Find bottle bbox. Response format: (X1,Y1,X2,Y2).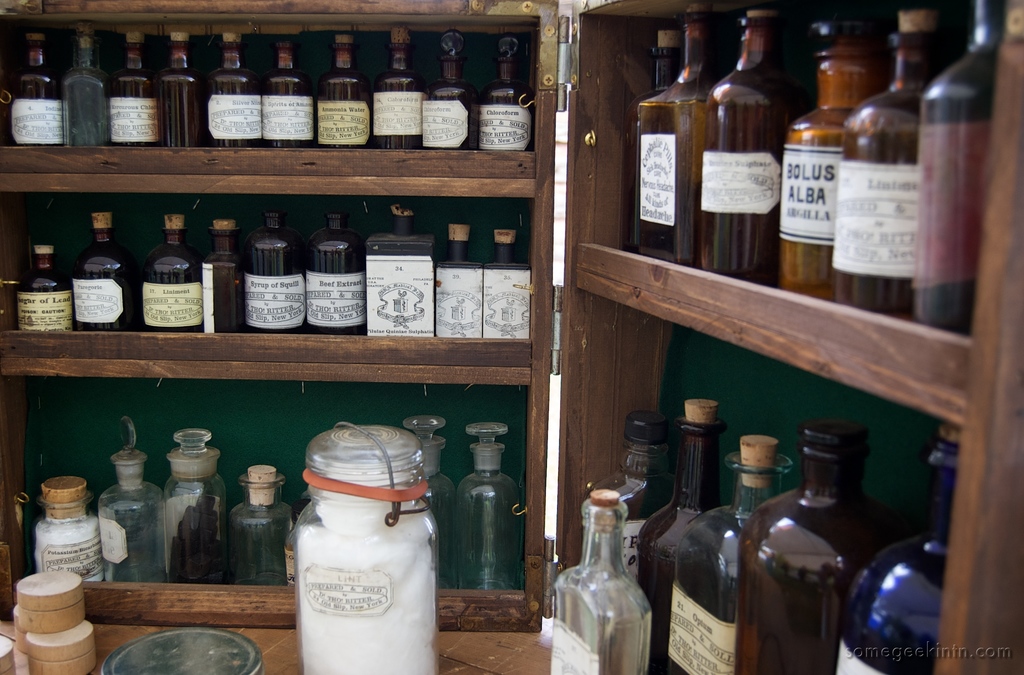
(704,2,797,293).
